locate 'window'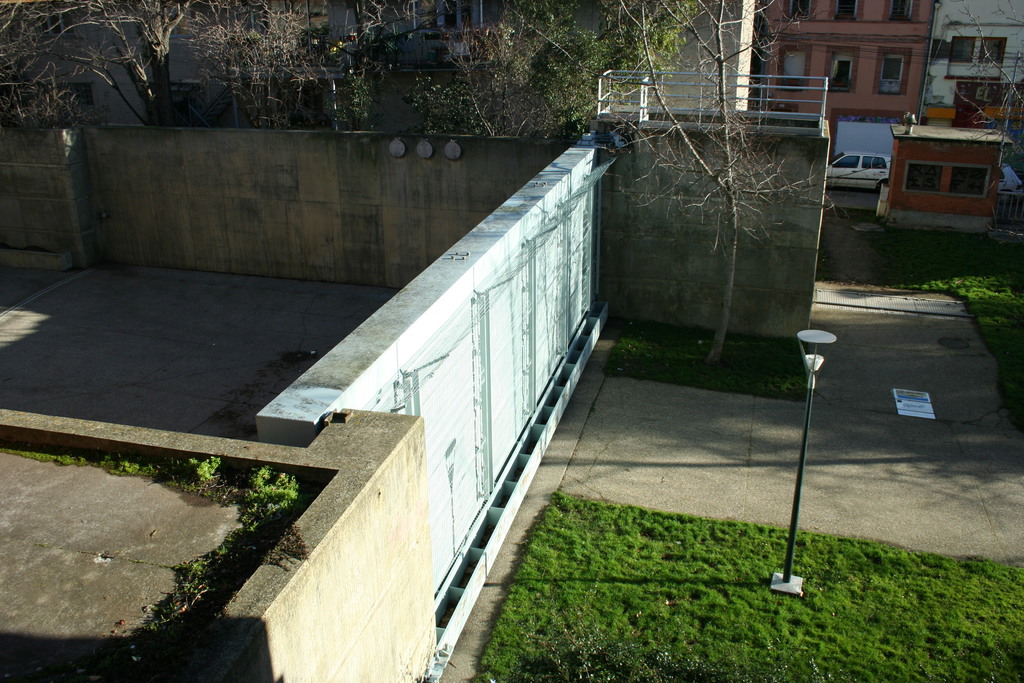
[832, 1, 857, 21]
